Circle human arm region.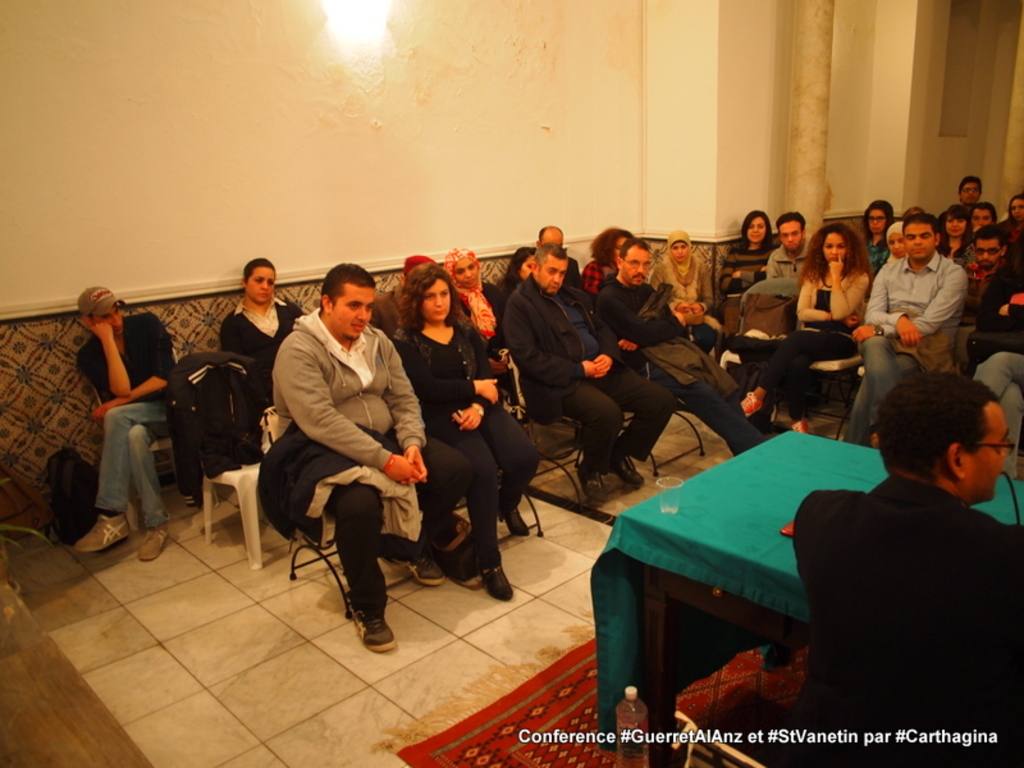
Region: box=[676, 262, 719, 312].
